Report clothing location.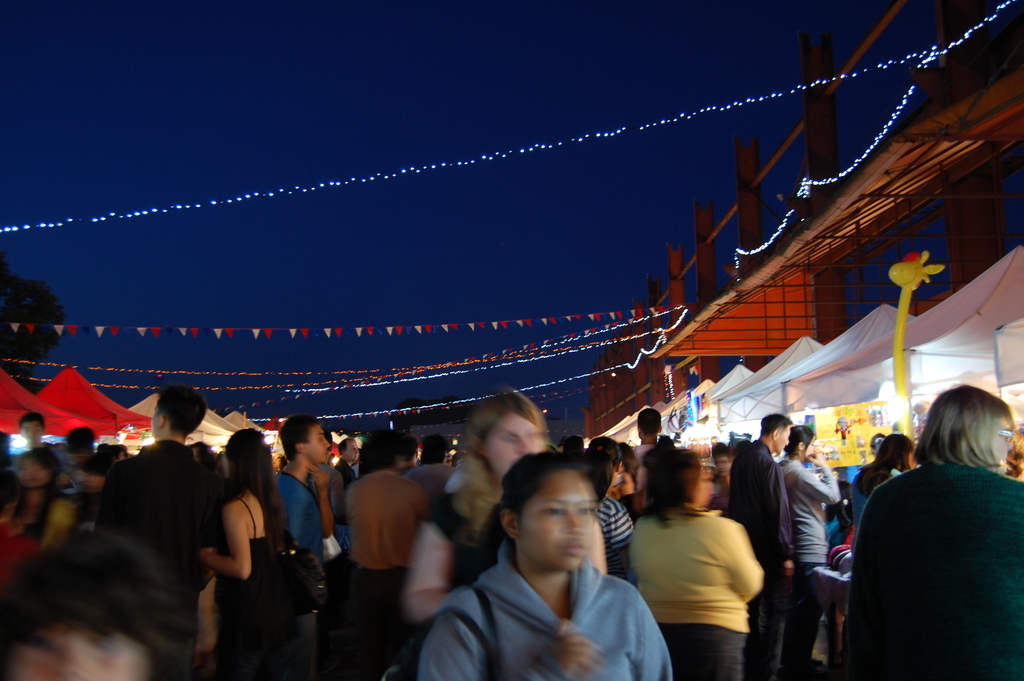
Report: 634/443/659/496.
